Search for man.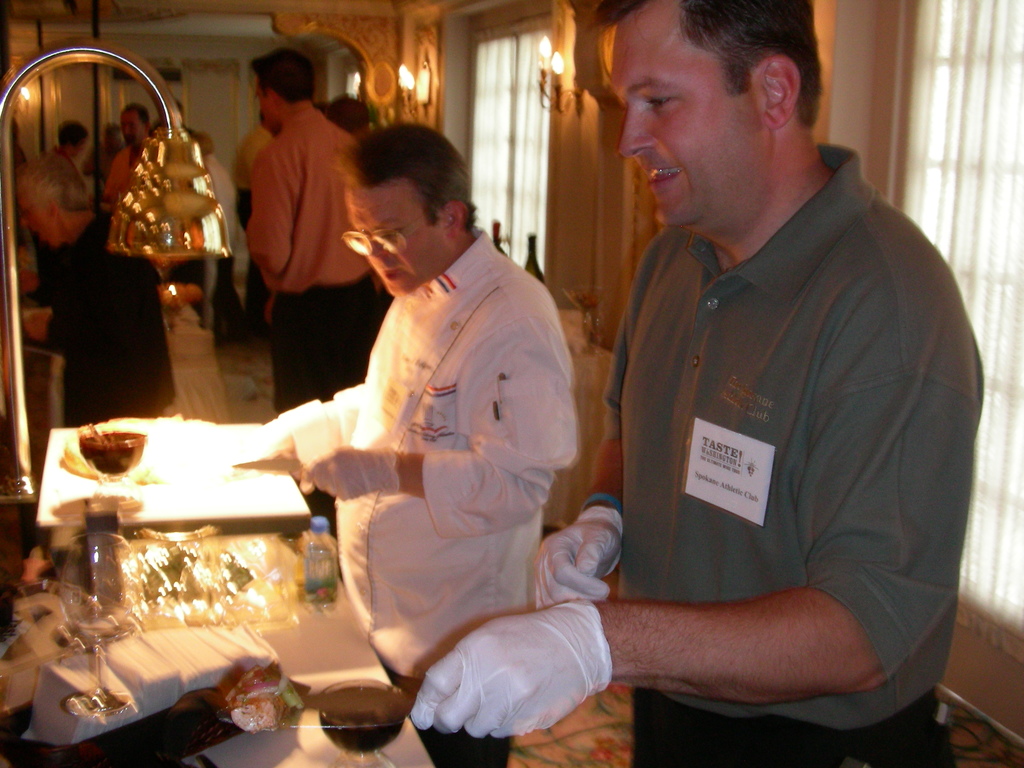
Found at bbox=(248, 54, 419, 528).
